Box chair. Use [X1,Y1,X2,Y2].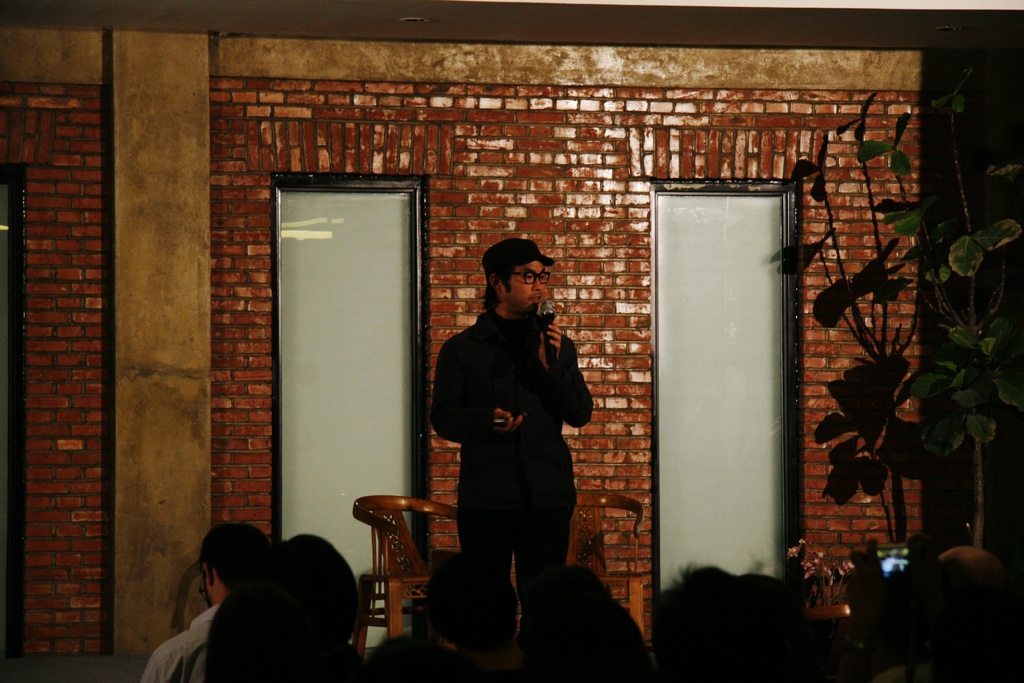
[512,493,647,641].
